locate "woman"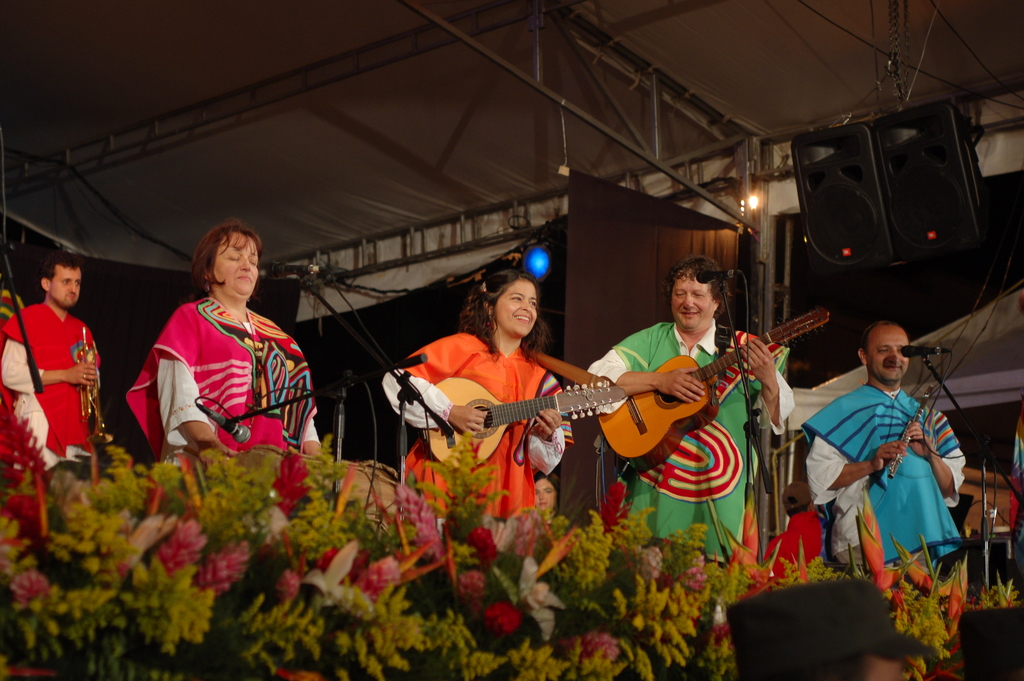
box=[128, 212, 313, 496]
